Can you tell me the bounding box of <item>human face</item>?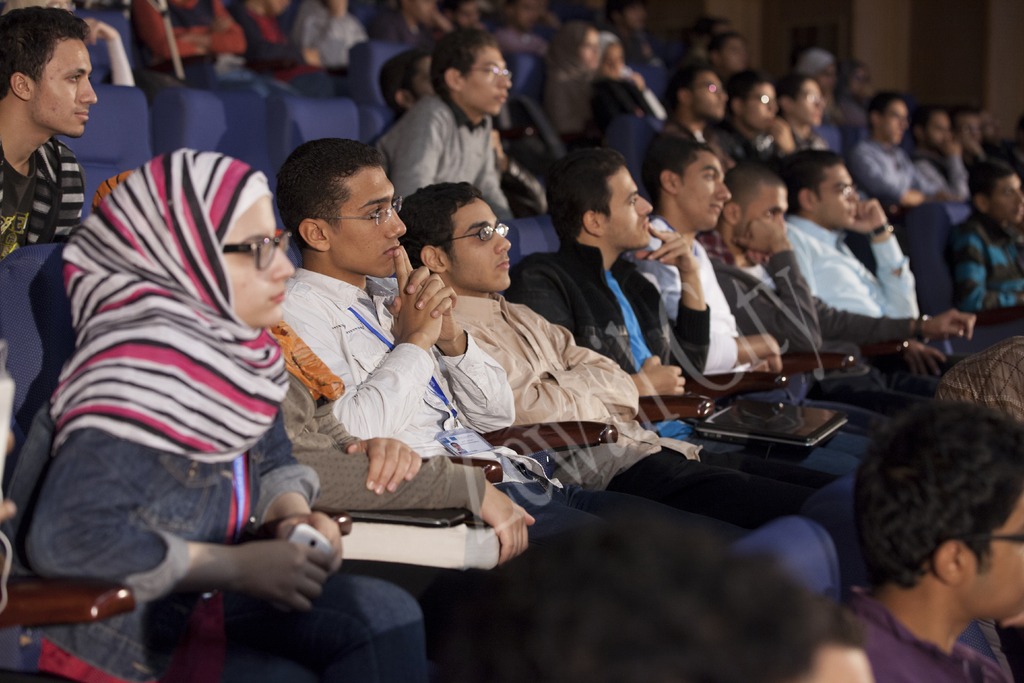
<bbox>32, 44, 98, 135</bbox>.
